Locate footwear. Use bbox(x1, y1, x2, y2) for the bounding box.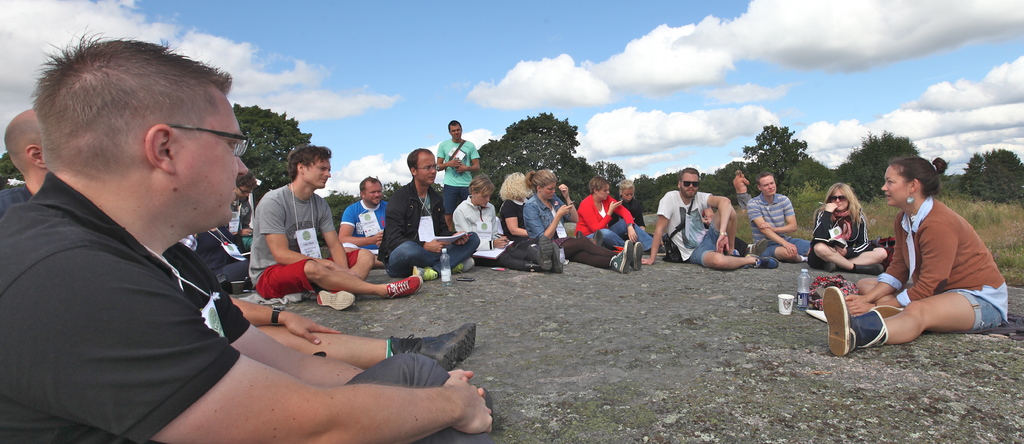
bbox(316, 289, 362, 311).
